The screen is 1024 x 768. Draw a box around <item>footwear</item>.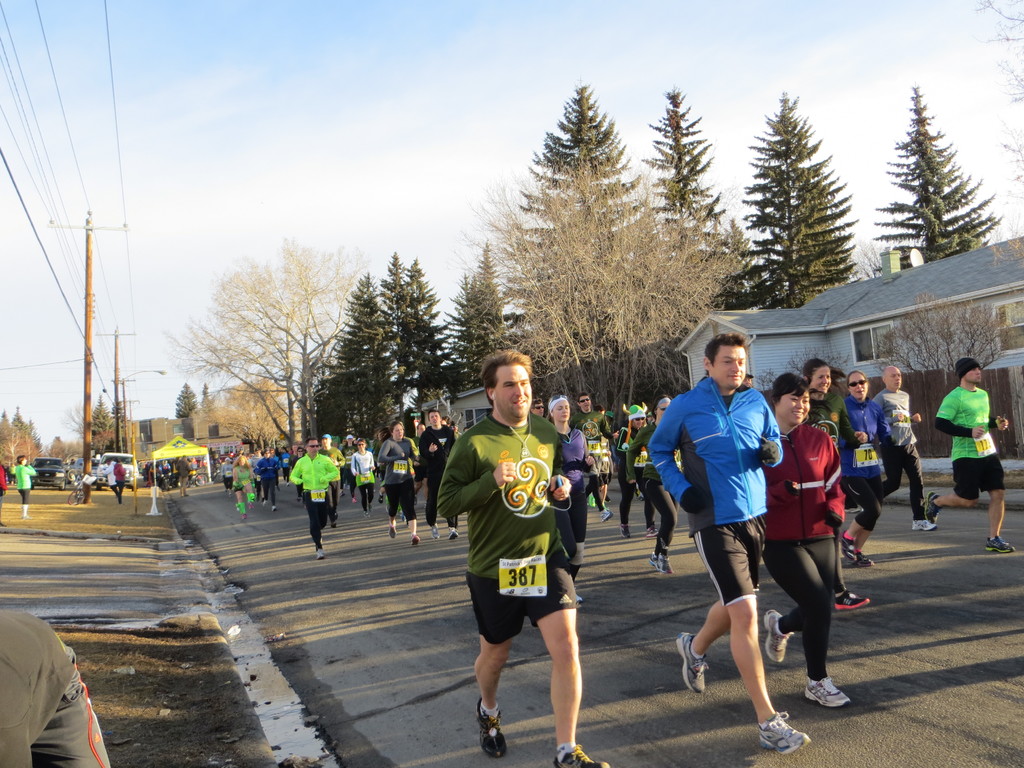
box=[271, 505, 276, 511].
